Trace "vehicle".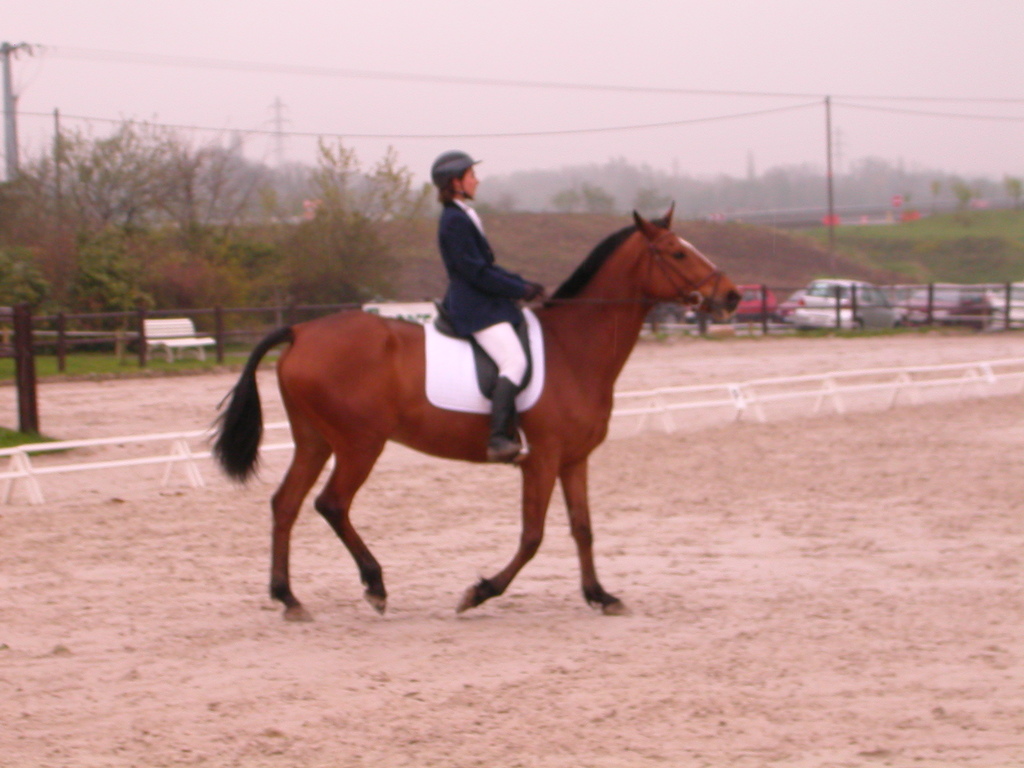
Traced to crop(787, 272, 897, 330).
